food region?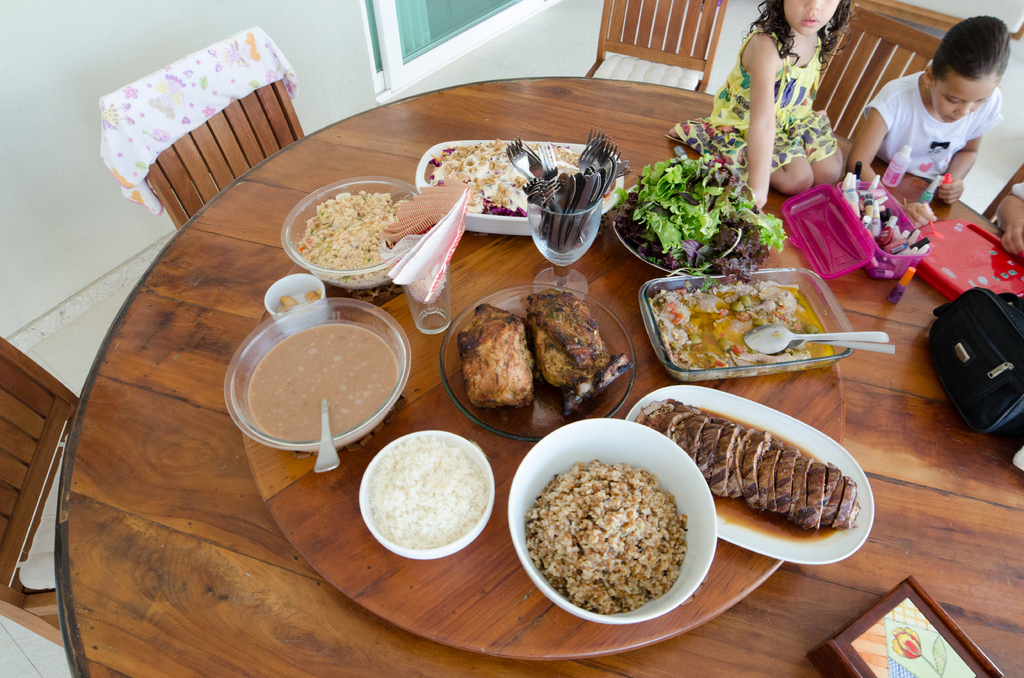
l=369, t=431, r=489, b=548
